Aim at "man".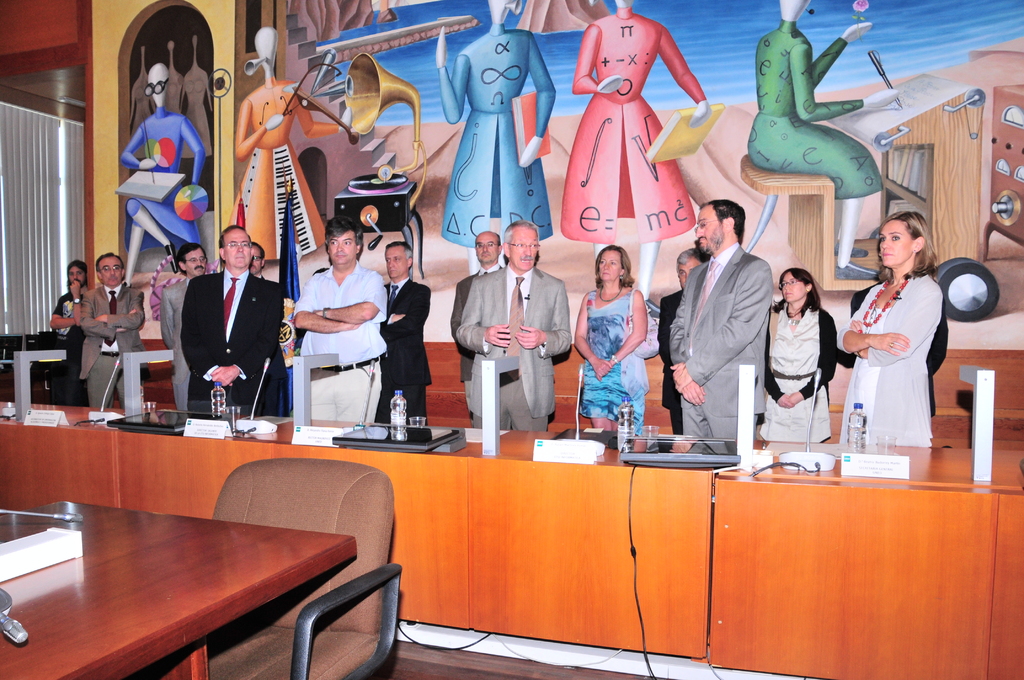
Aimed at [84,252,149,409].
